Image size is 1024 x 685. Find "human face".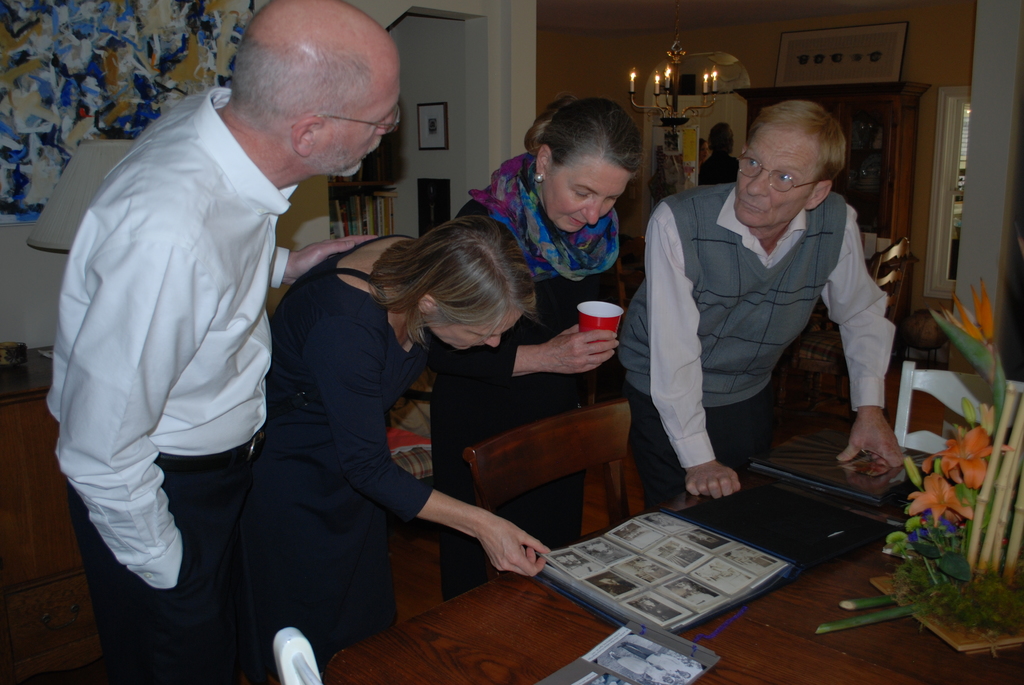
{"left": 549, "top": 151, "right": 628, "bottom": 224}.
